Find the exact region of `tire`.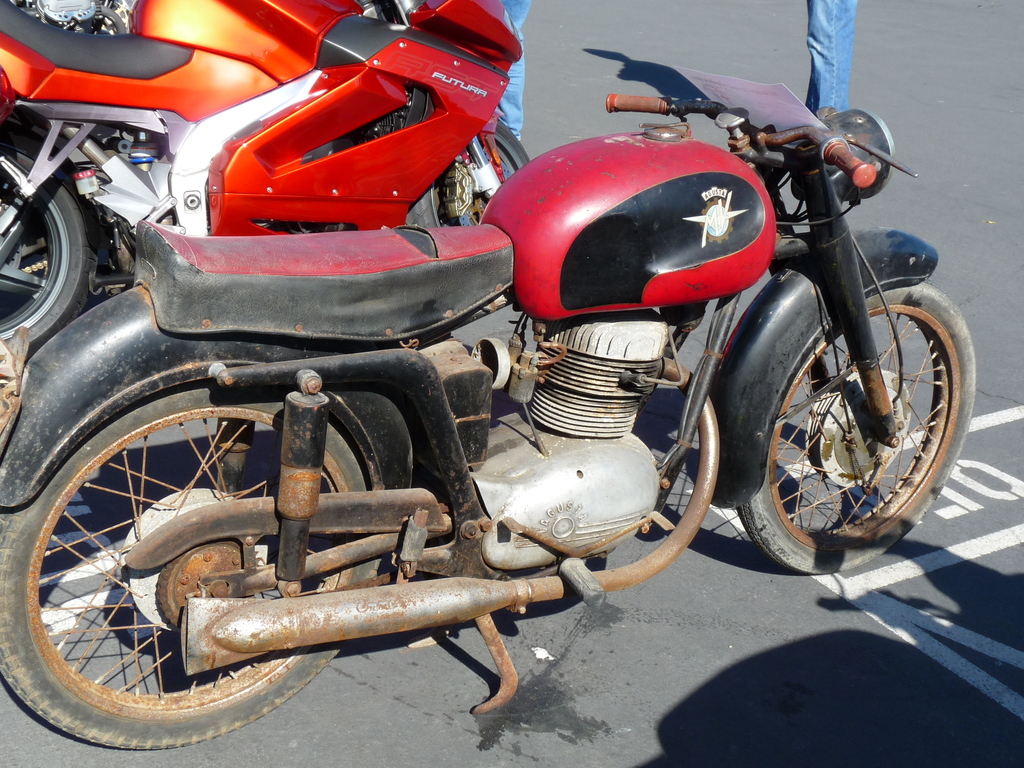
Exact region: bbox(399, 113, 538, 233).
